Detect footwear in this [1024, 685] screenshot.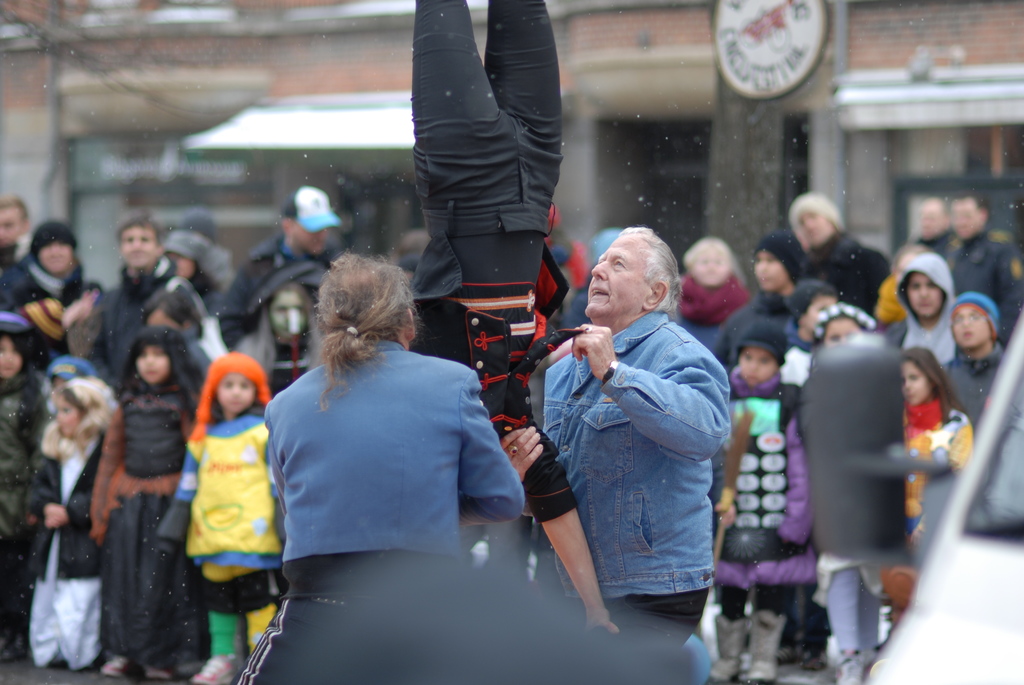
Detection: region(104, 654, 138, 679).
